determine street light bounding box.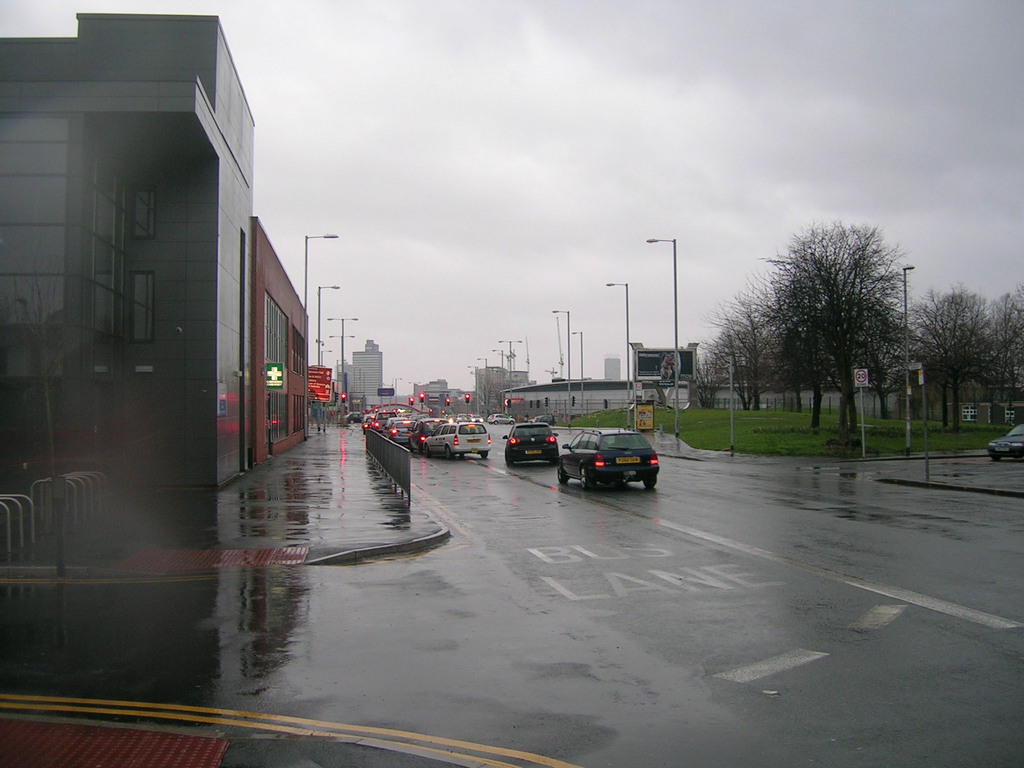
Determined: <region>306, 233, 338, 446</region>.
